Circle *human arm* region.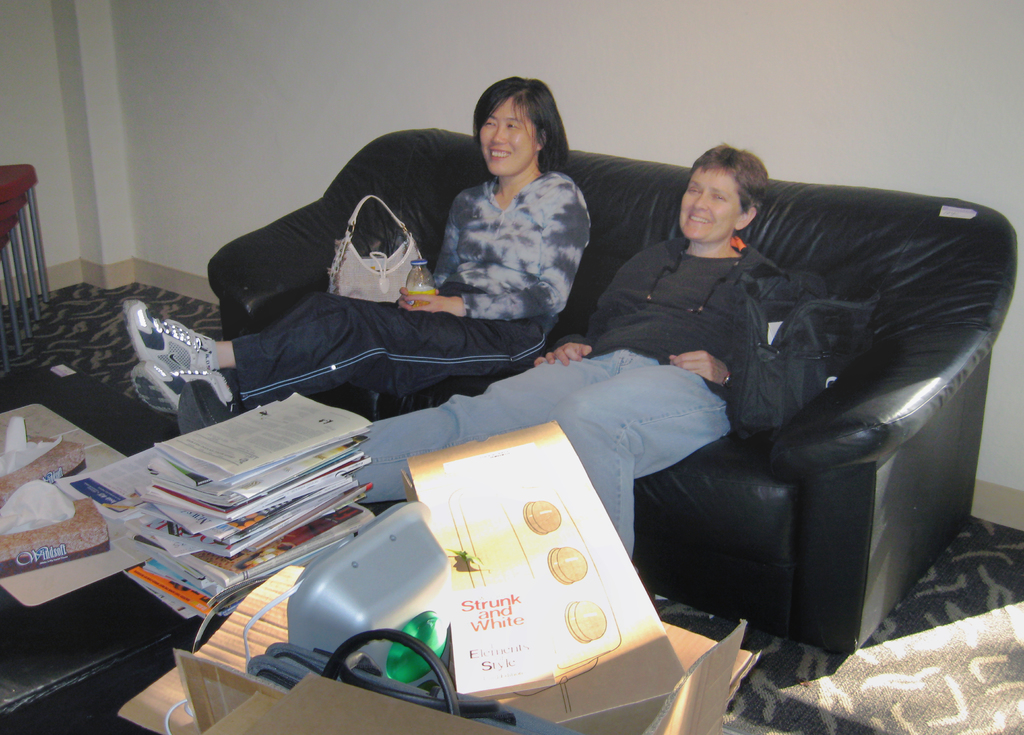
Region: left=397, top=186, right=474, bottom=310.
